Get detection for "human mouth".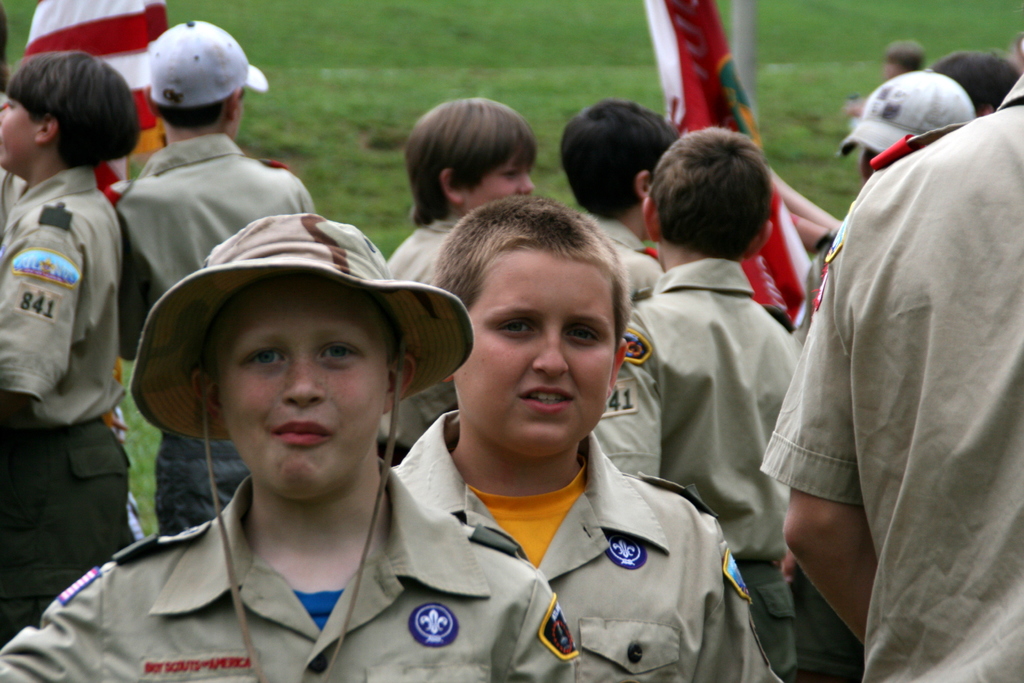
Detection: 273:418:339:451.
